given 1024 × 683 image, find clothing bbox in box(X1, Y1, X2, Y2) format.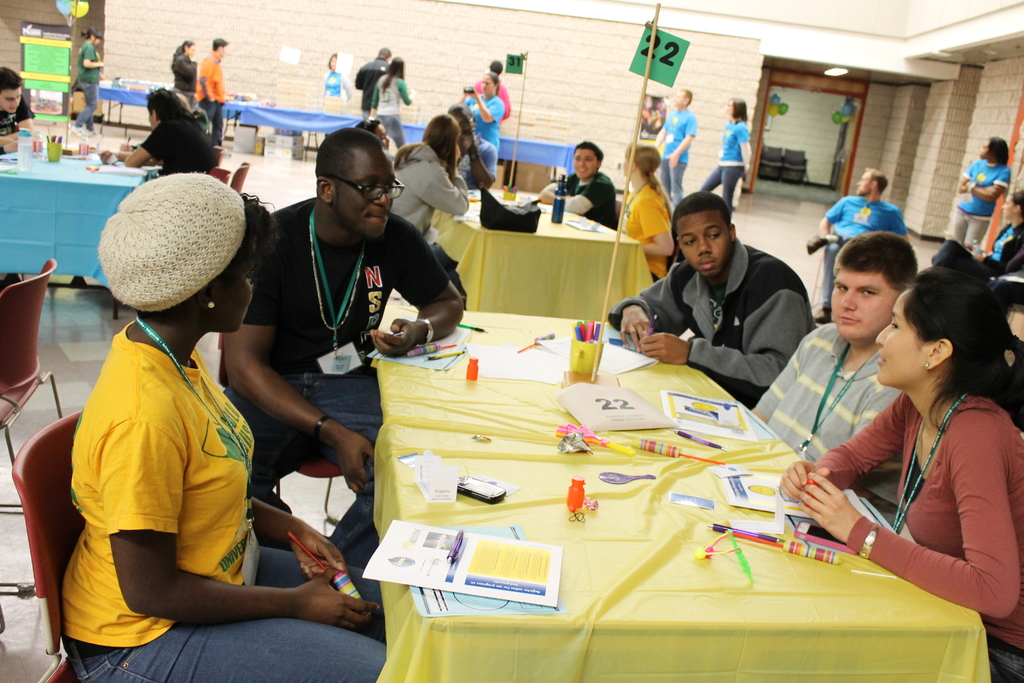
box(0, 94, 36, 155).
